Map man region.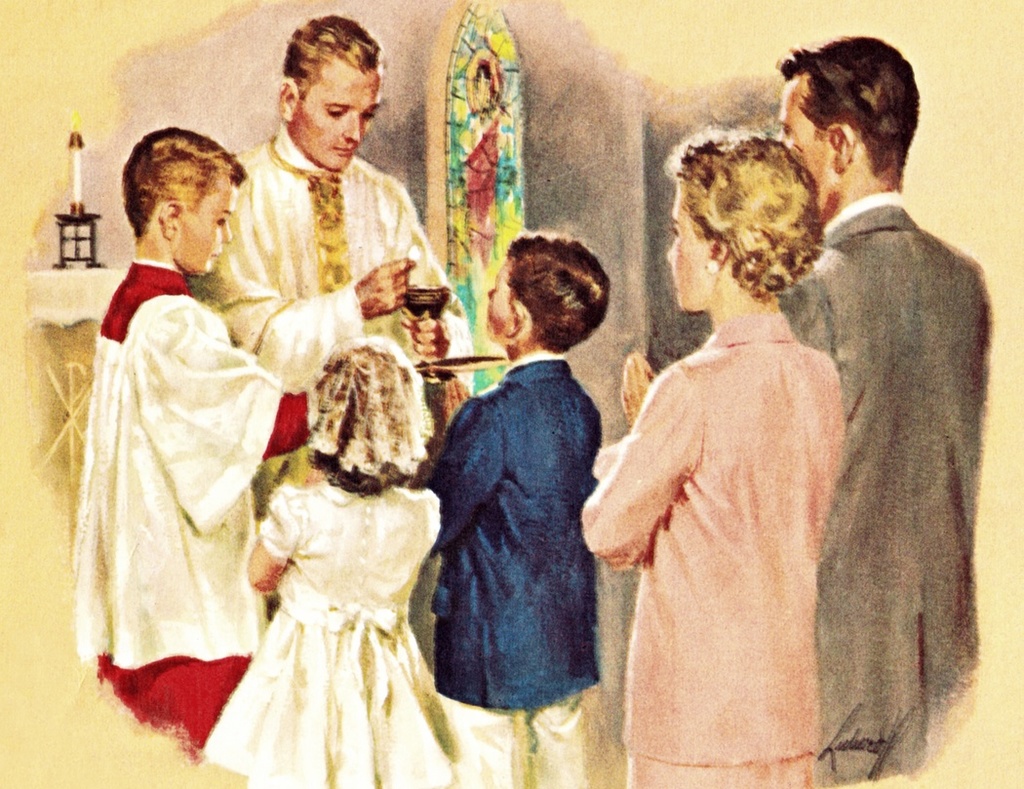
Mapped to <region>749, 32, 992, 784</region>.
